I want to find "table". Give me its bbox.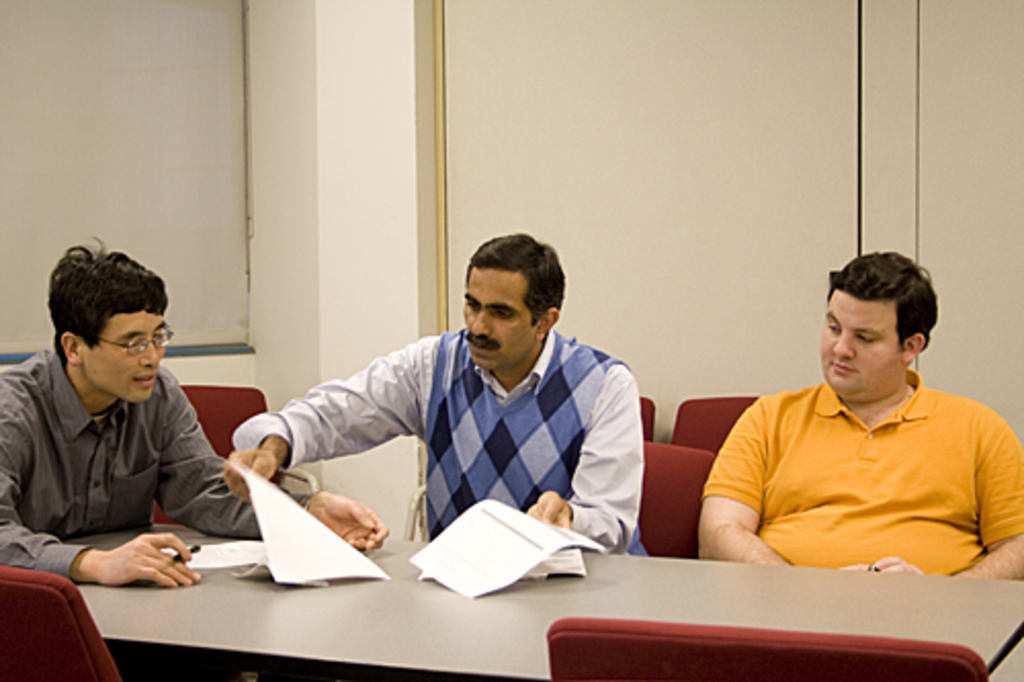
box=[98, 524, 1022, 680].
